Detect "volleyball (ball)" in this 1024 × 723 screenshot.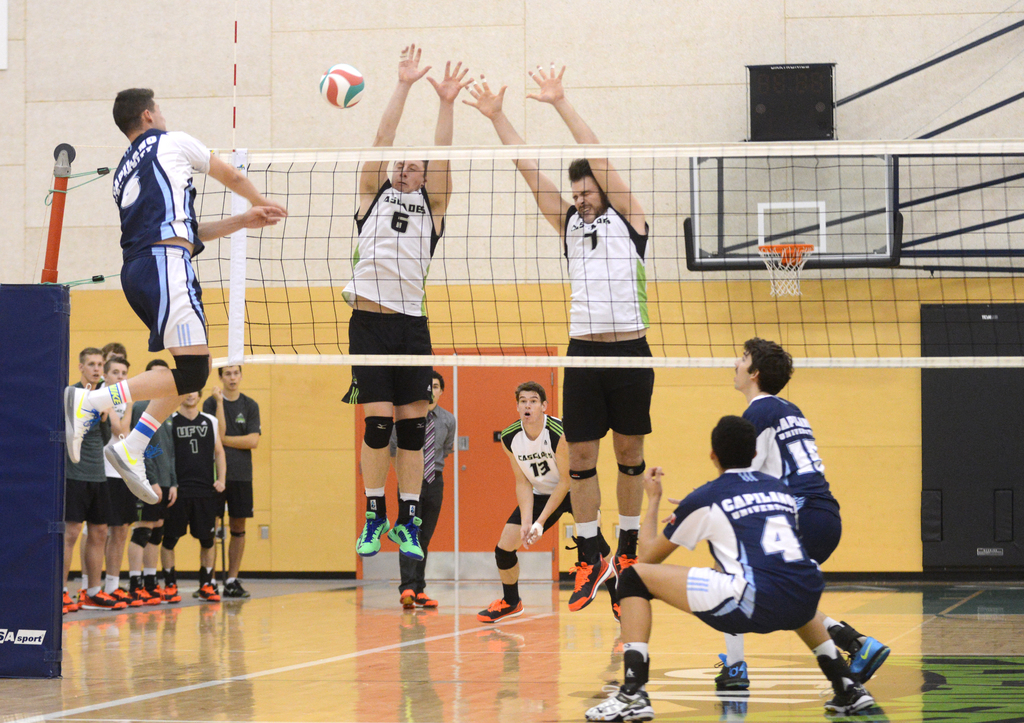
Detection: rect(314, 57, 367, 111).
